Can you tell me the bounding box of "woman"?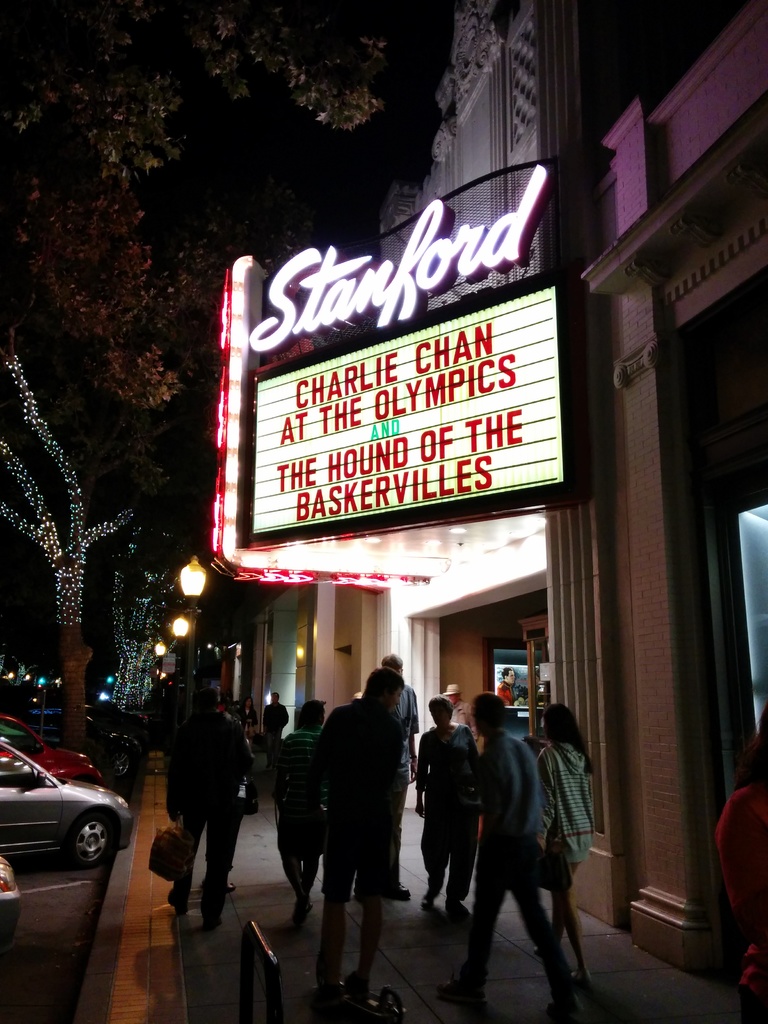
region(529, 702, 603, 991).
